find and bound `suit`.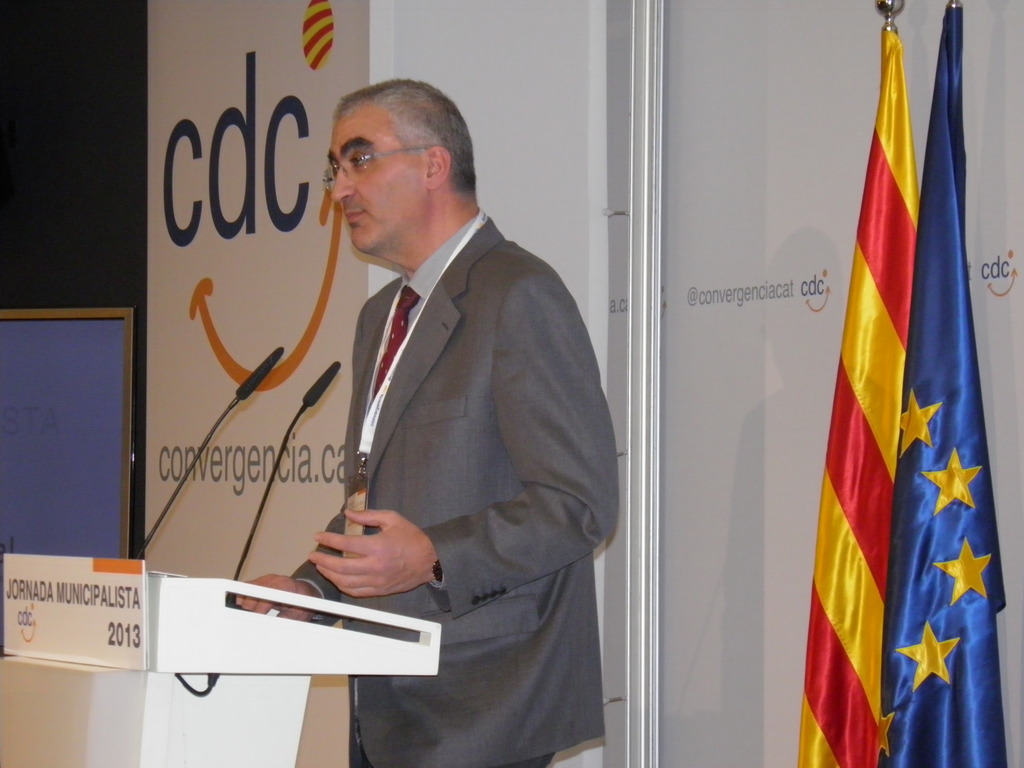
Bound: (281,86,616,717).
